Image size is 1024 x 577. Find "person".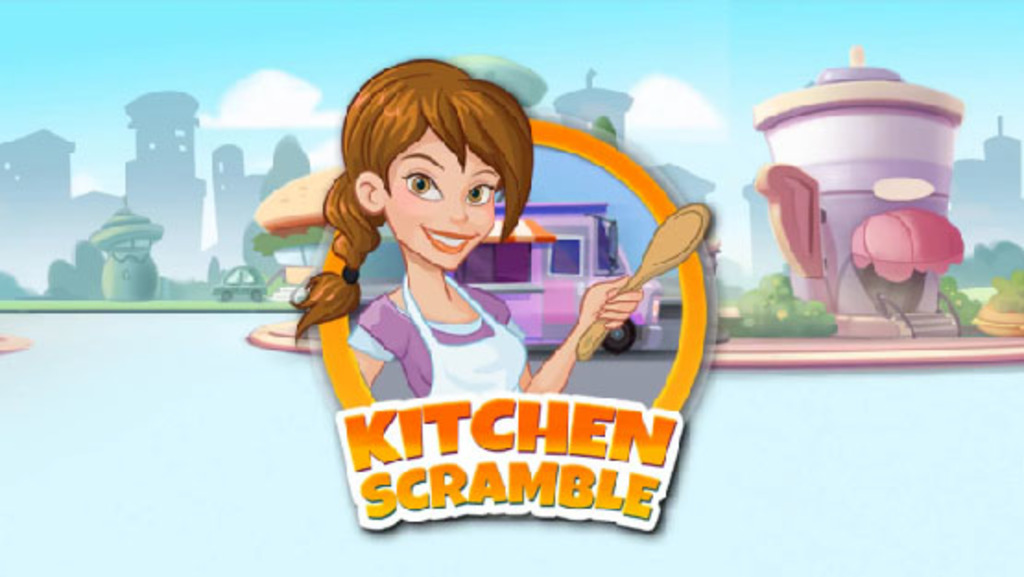
284,61,644,402.
